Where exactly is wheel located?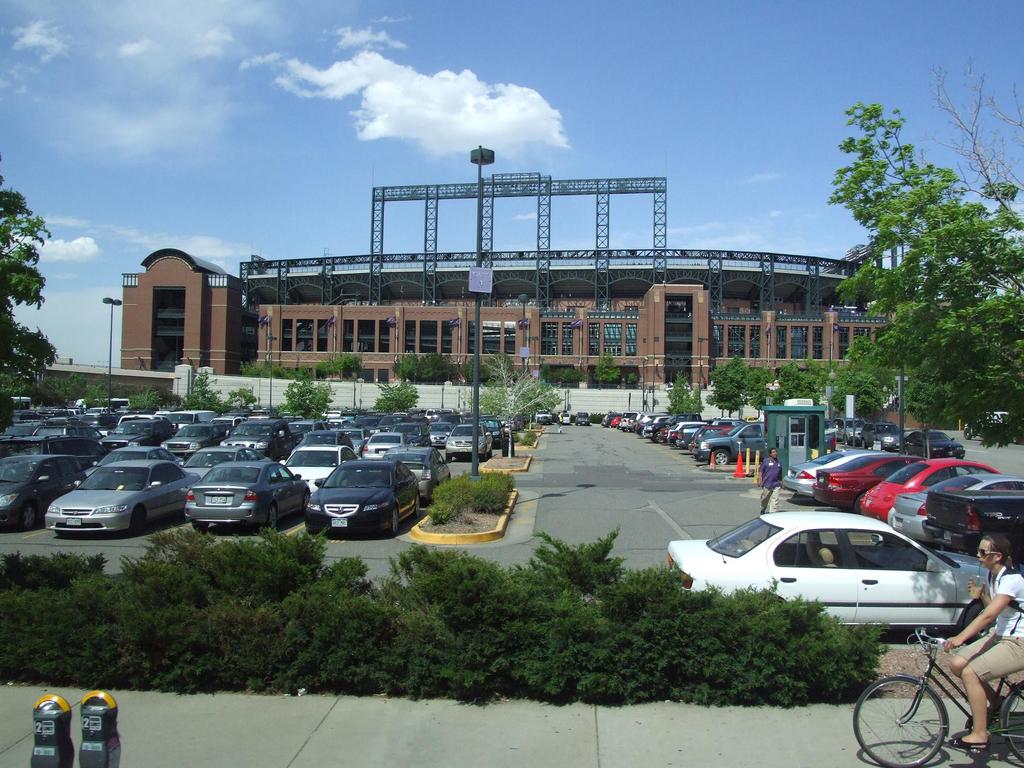
Its bounding box is [x1=192, y1=520, x2=207, y2=531].
